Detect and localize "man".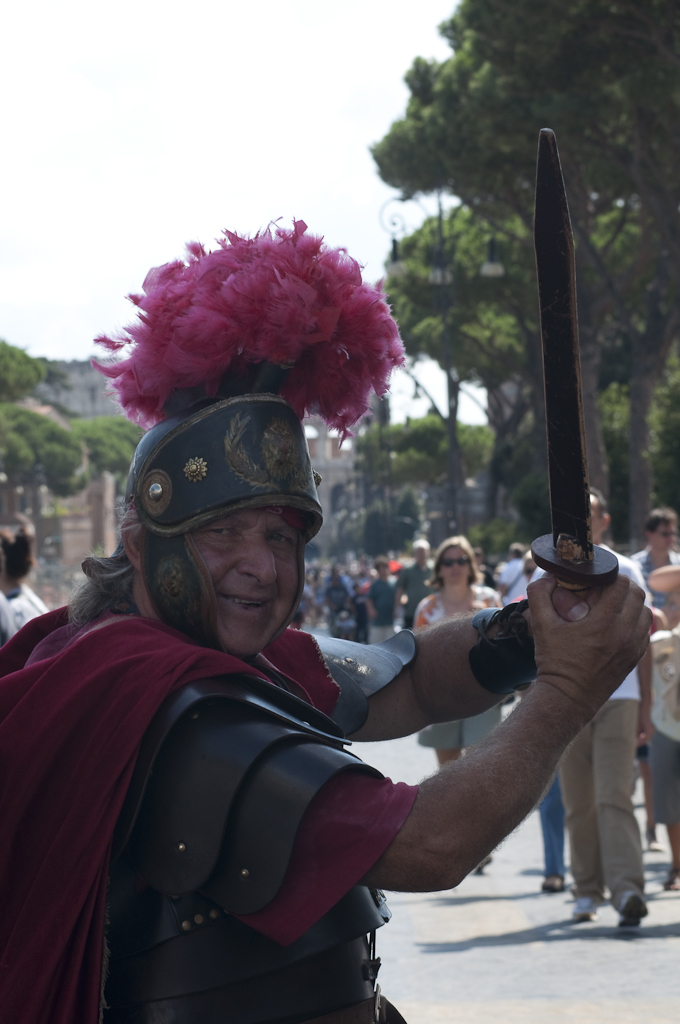
Localized at select_region(395, 537, 455, 644).
